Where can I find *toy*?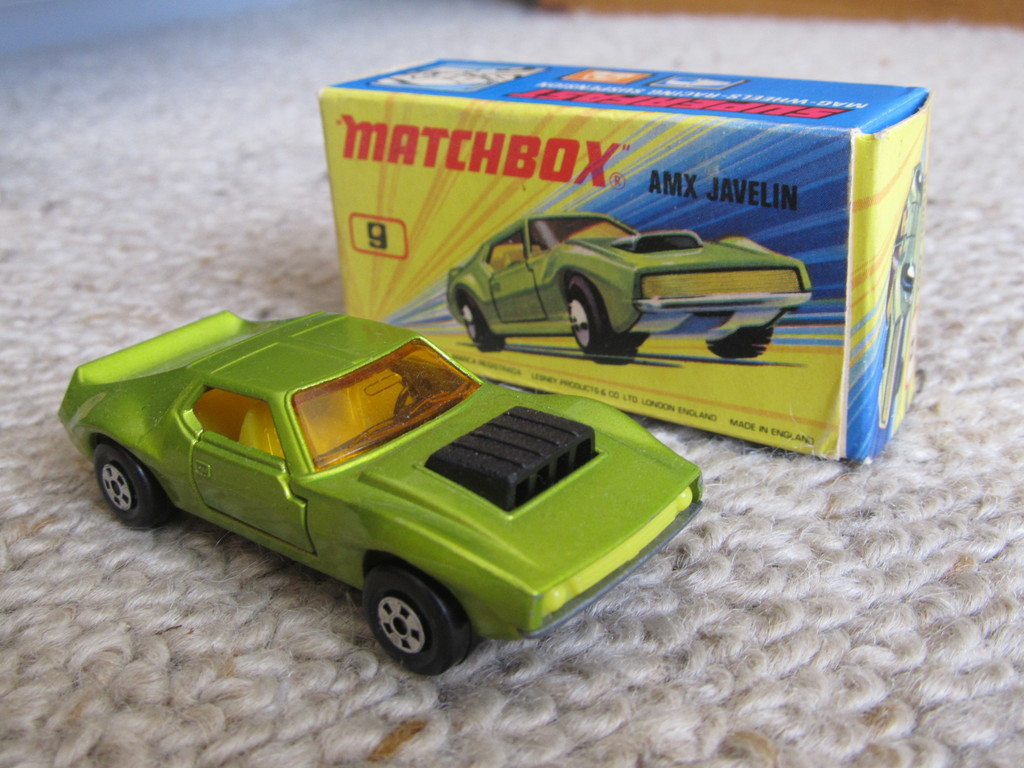
You can find it at box(445, 214, 816, 367).
